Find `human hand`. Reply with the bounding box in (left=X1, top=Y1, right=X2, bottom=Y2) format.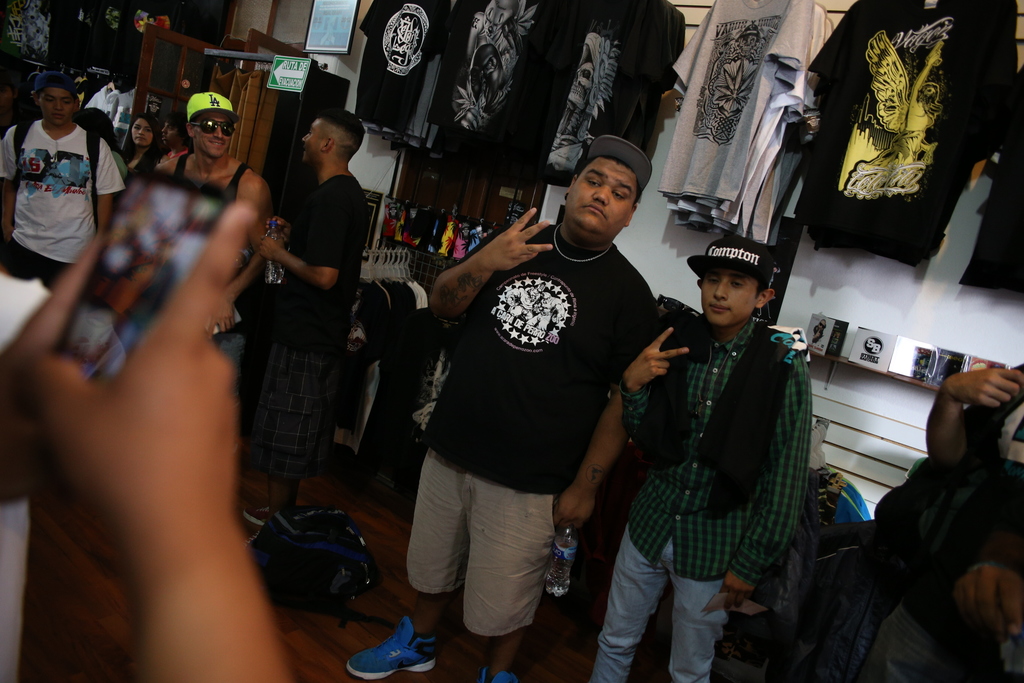
(left=31, top=190, right=297, bottom=602).
